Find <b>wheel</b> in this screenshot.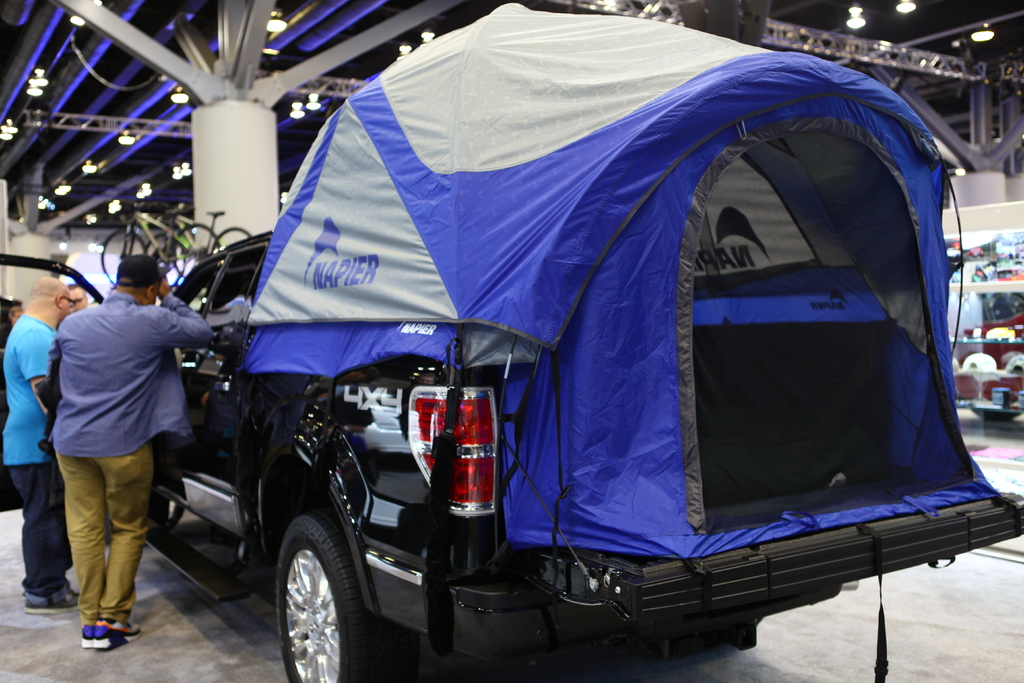
The bounding box for <b>wheel</b> is (99, 233, 149, 285).
